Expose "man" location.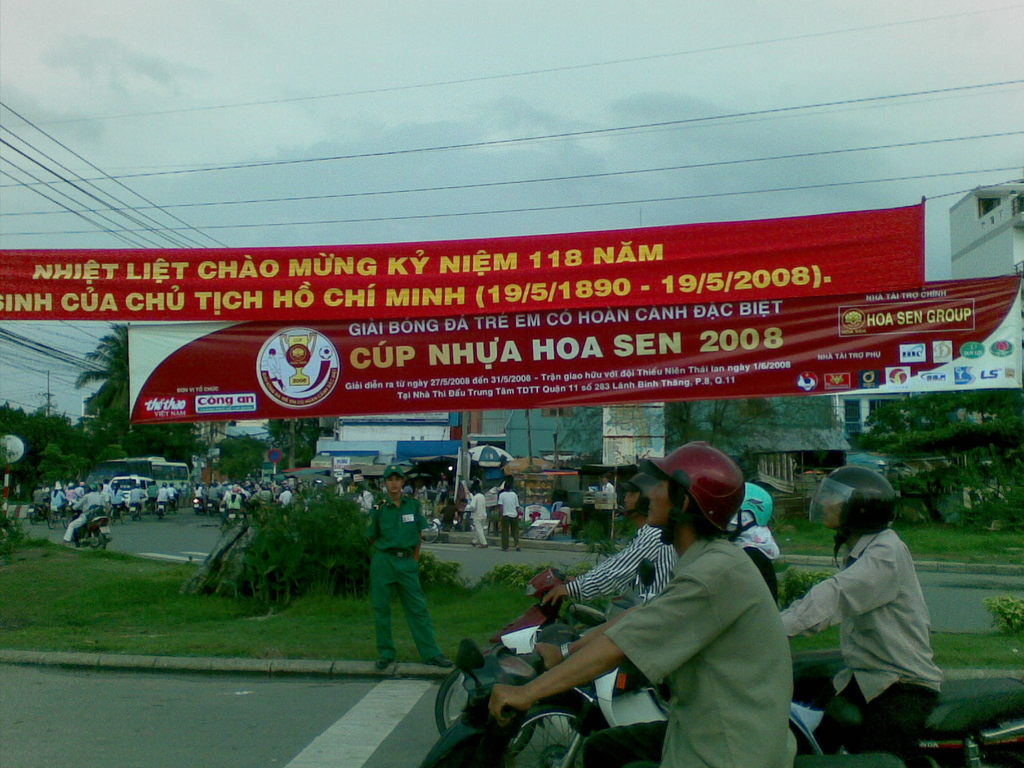
Exposed at box=[403, 484, 409, 502].
